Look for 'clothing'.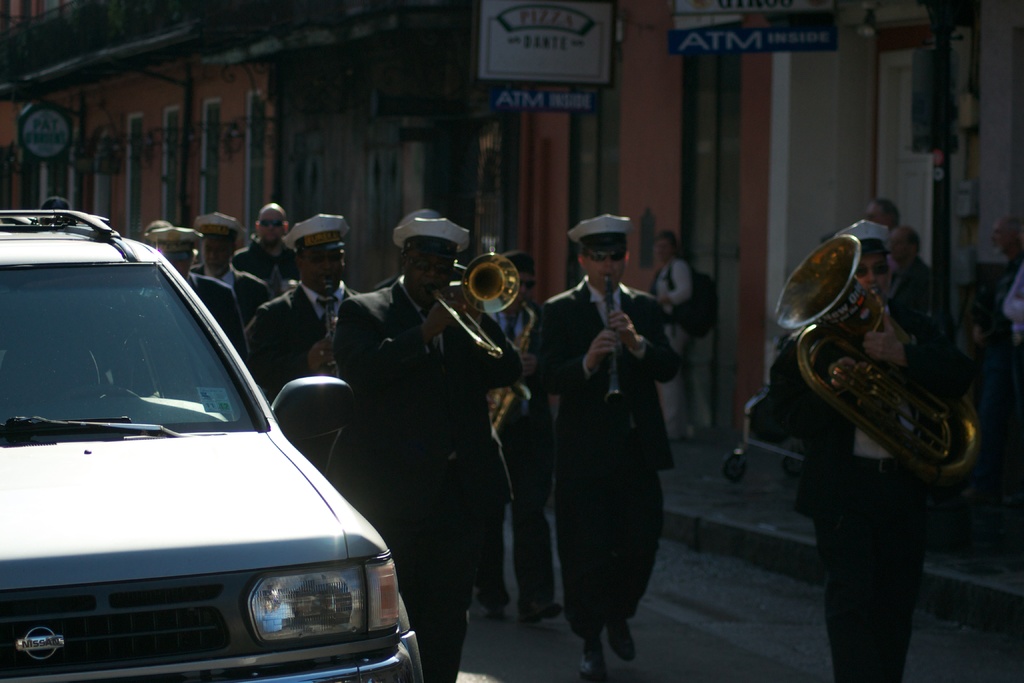
Found: detection(651, 251, 689, 432).
